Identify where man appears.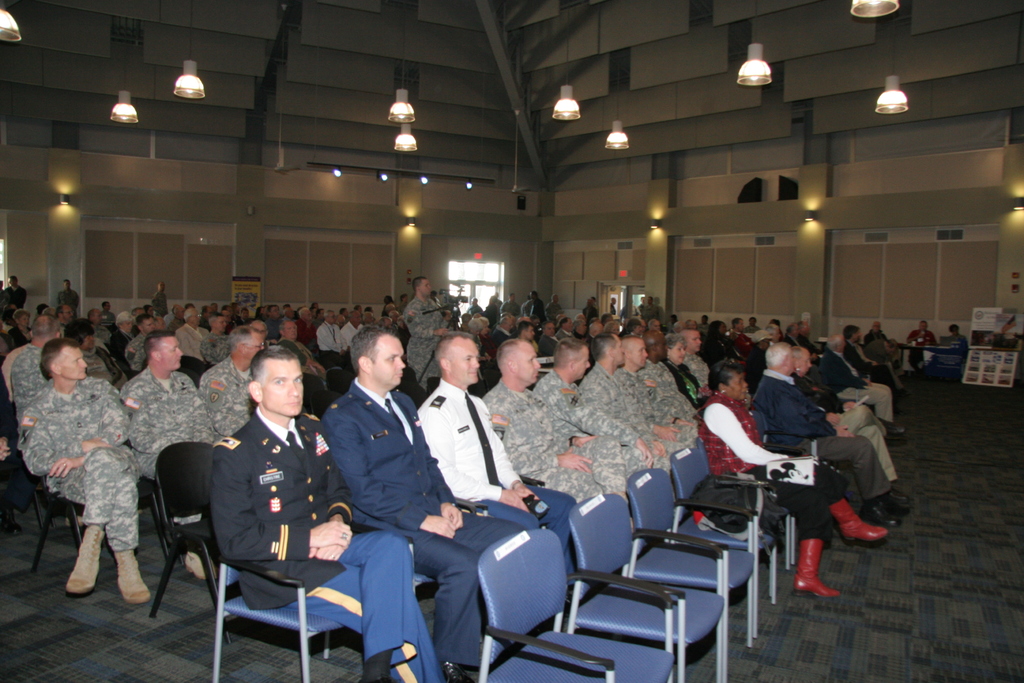
Appears at x1=905, y1=318, x2=943, y2=381.
